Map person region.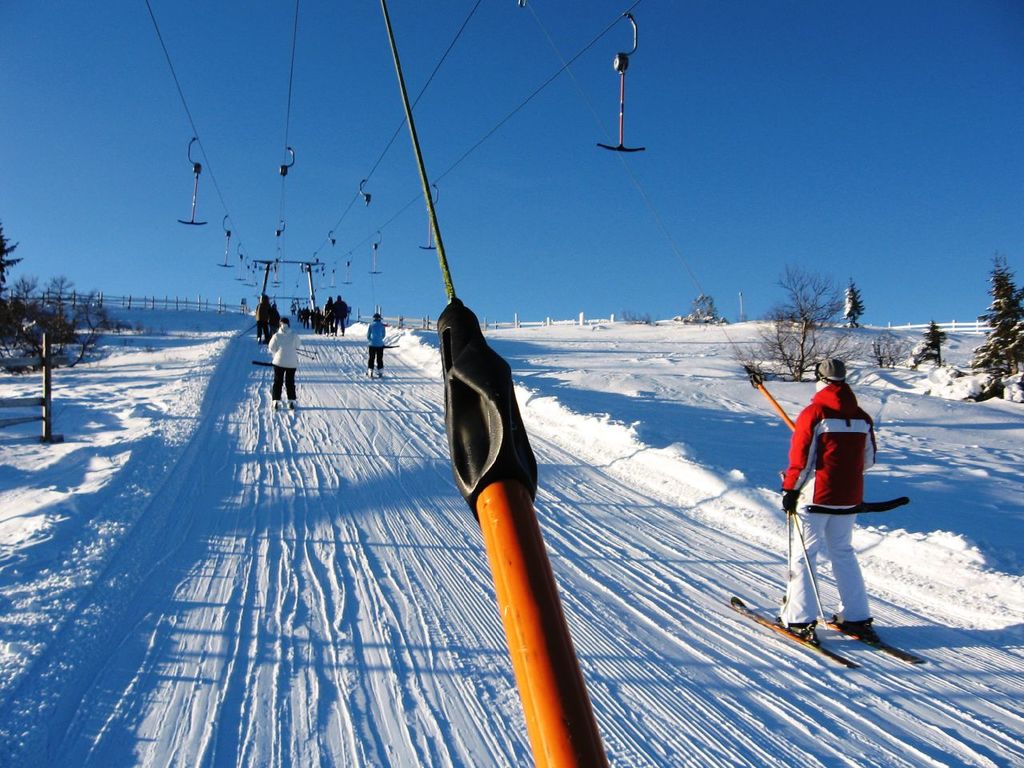
Mapped to (x1=270, y1=318, x2=302, y2=408).
